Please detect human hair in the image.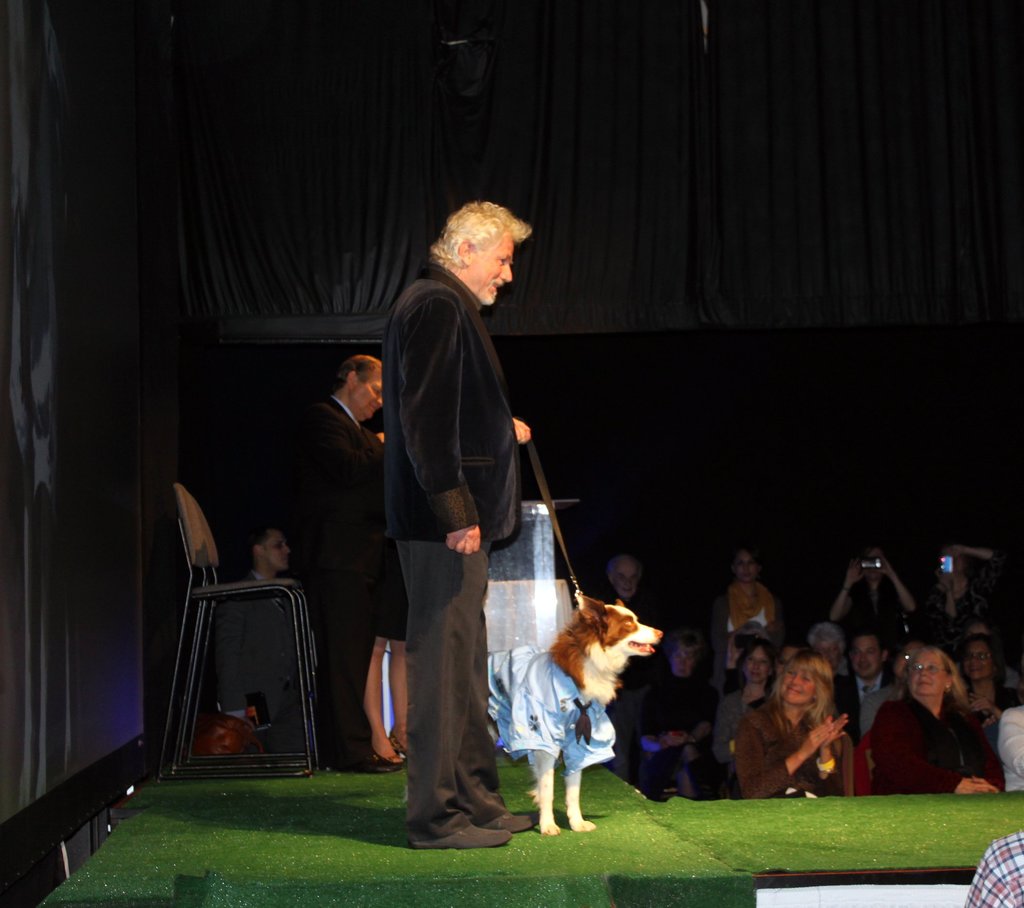
Rect(914, 643, 959, 704).
